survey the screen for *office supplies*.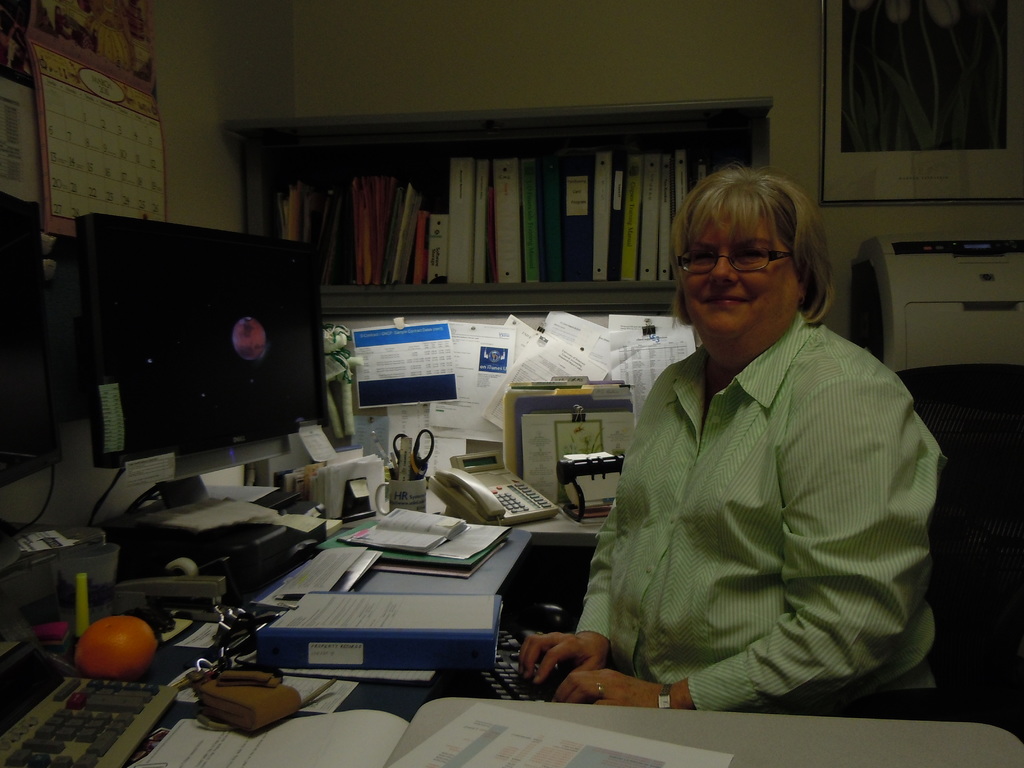
Survey found: pyautogui.locateOnScreen(517, 157, 541, 271).
